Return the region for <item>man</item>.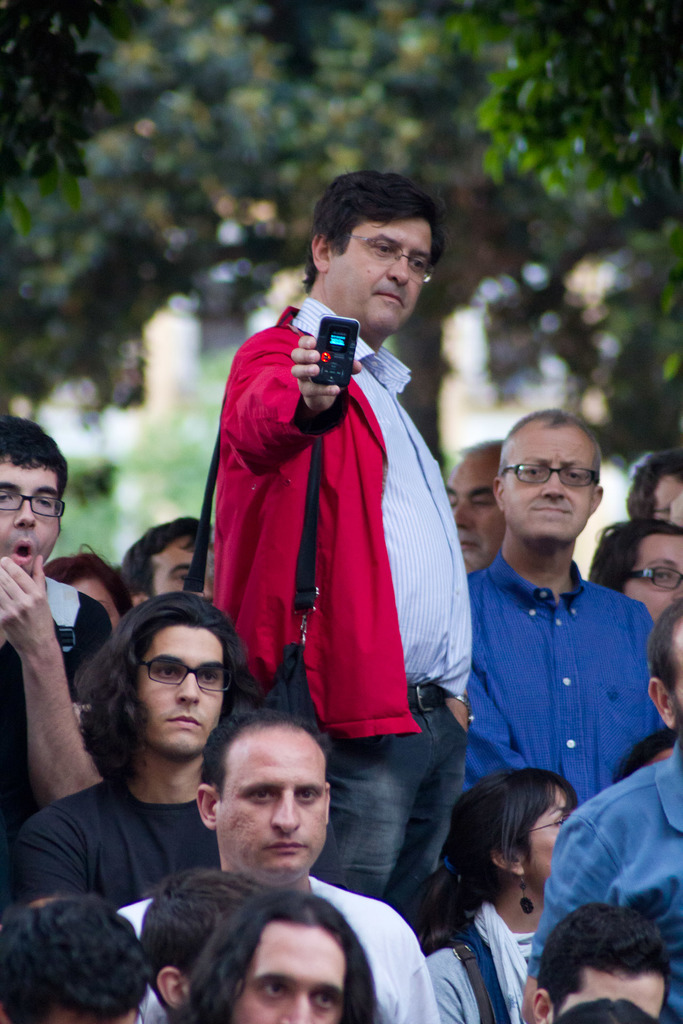
515/593/682/1023.
